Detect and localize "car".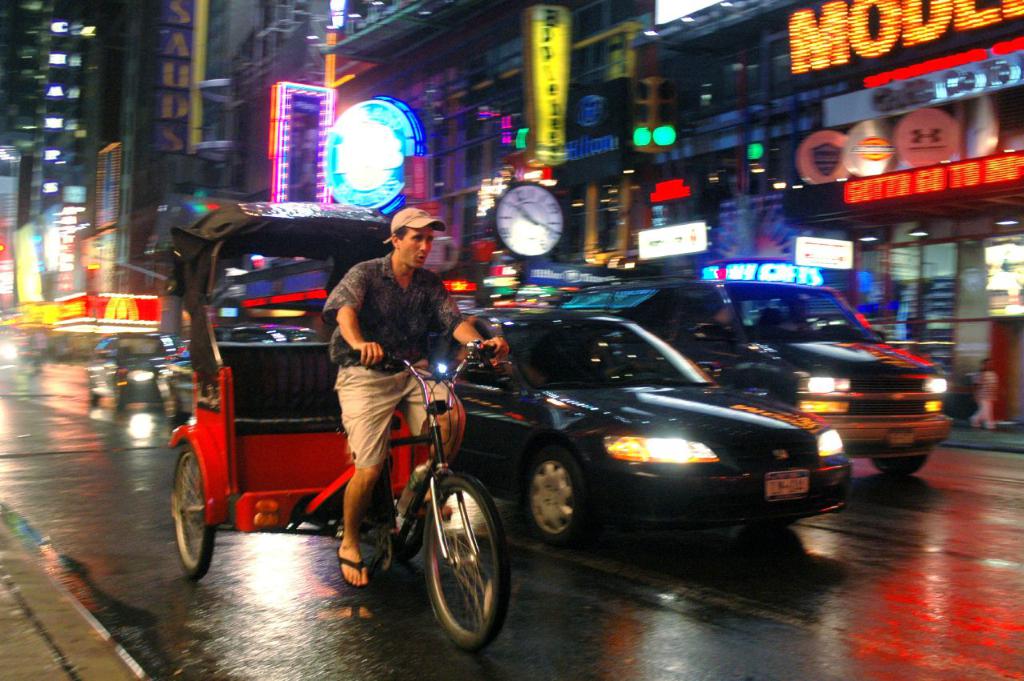
Localized at detection(88, 331, 172, 415).
